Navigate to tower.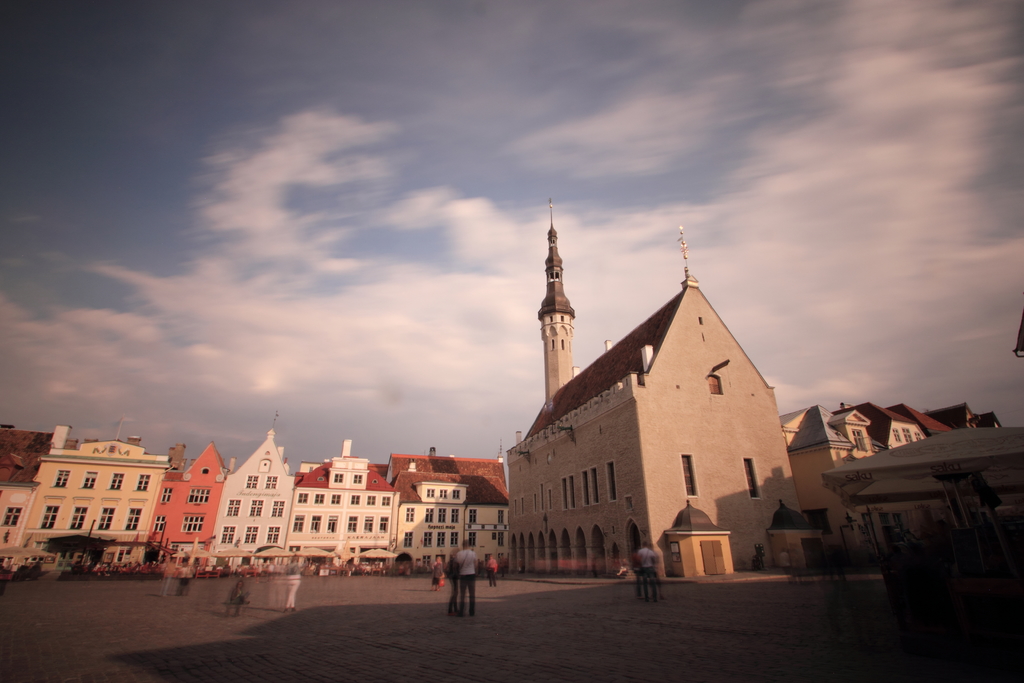
Navigation target: 510,202,778,581.
